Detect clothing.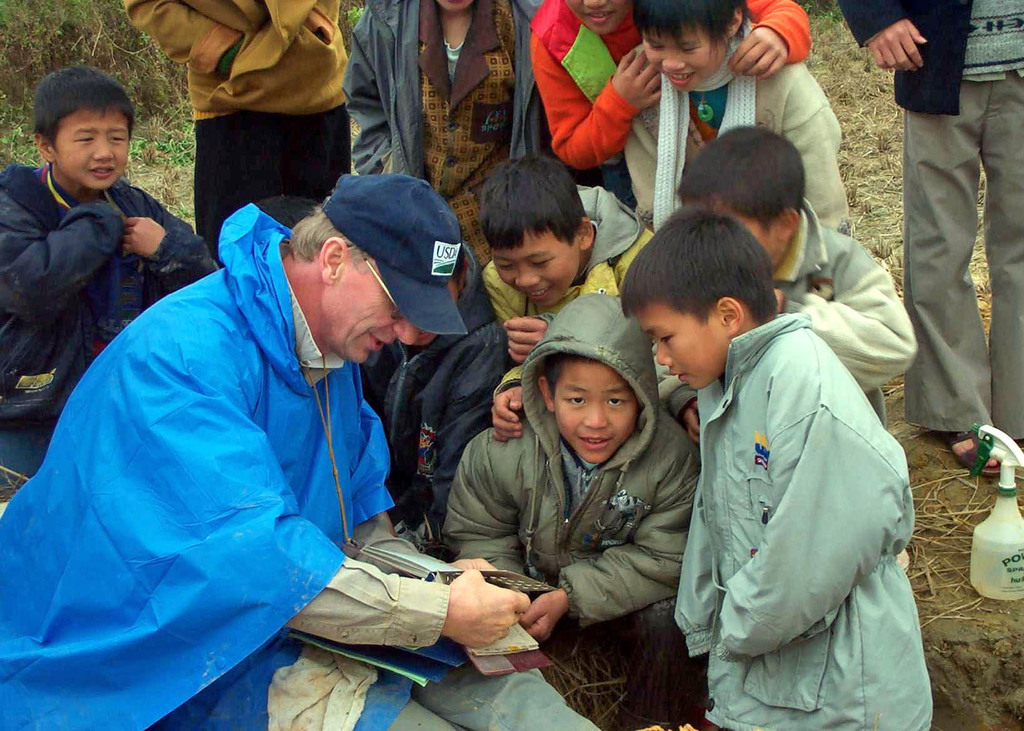
Detected at (x1=442, y1=291, x2=701, y2=636).
